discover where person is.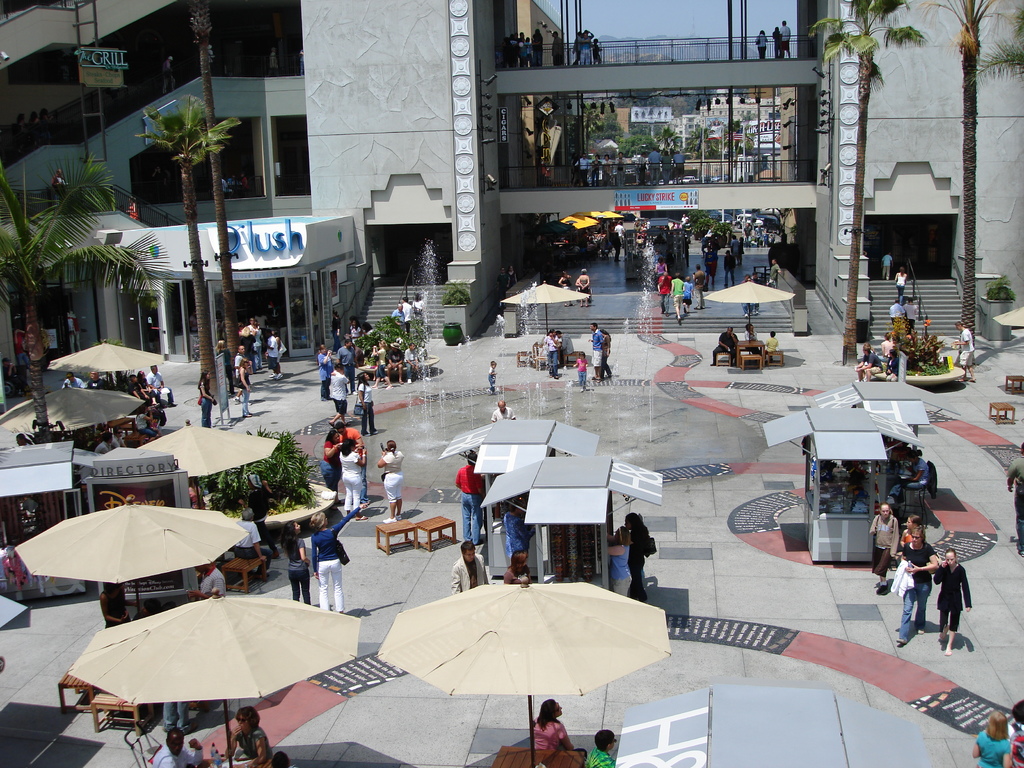
Discovered at {"x1": 262, "y1": 329, "x2": 287, "y2": 378}.
